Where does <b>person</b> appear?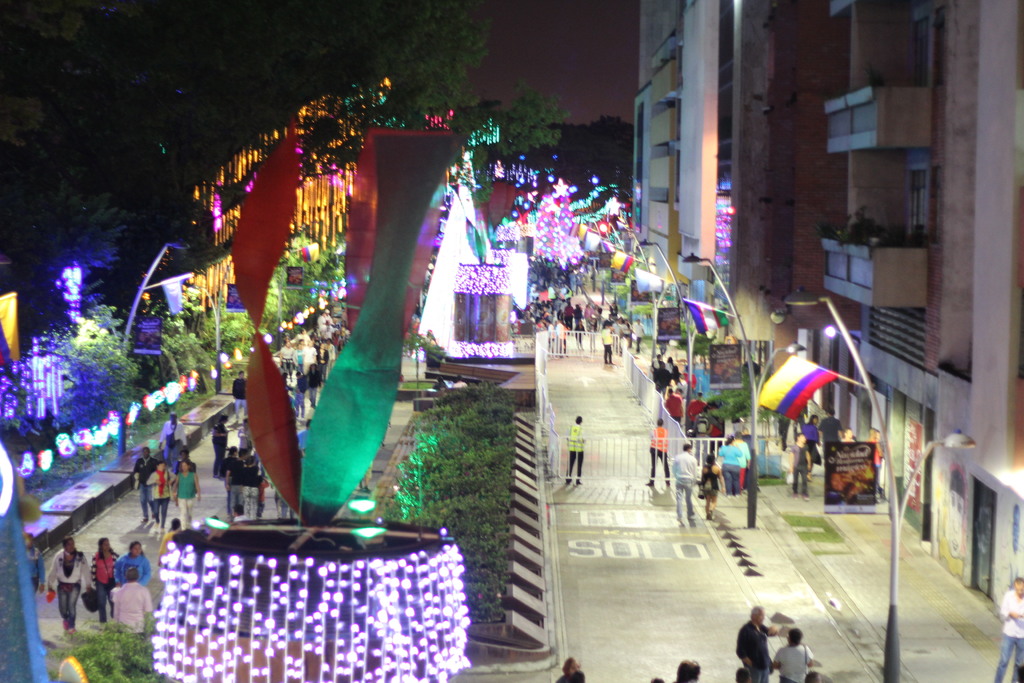
Appears at Rect(801, 413, 822, 473).
